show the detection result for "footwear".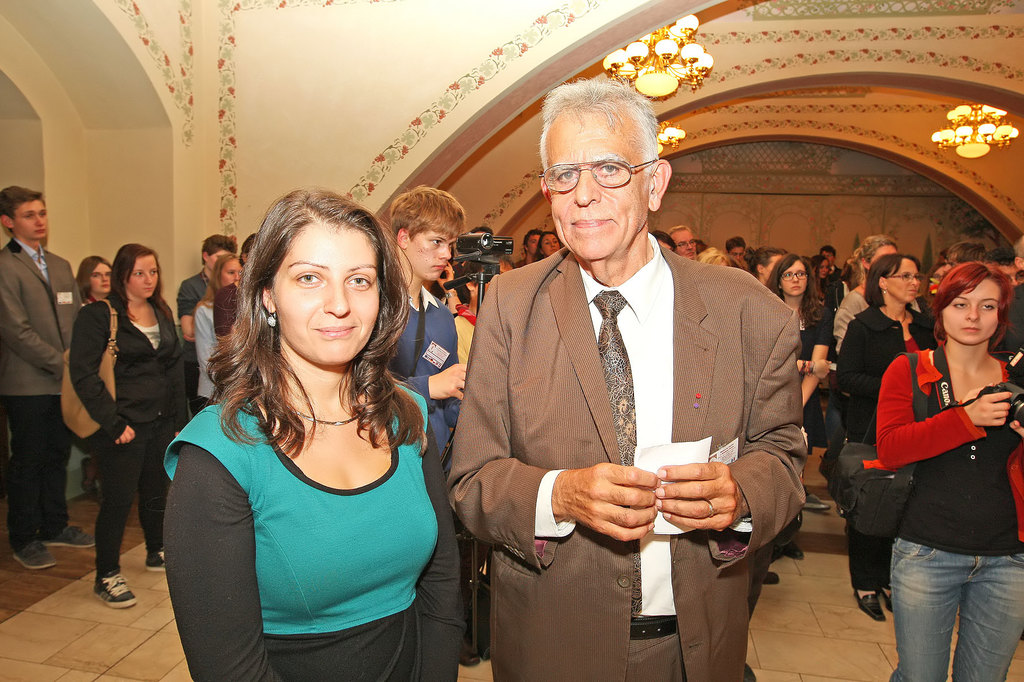
(left=819, top=443, right=835, bottom=482).
